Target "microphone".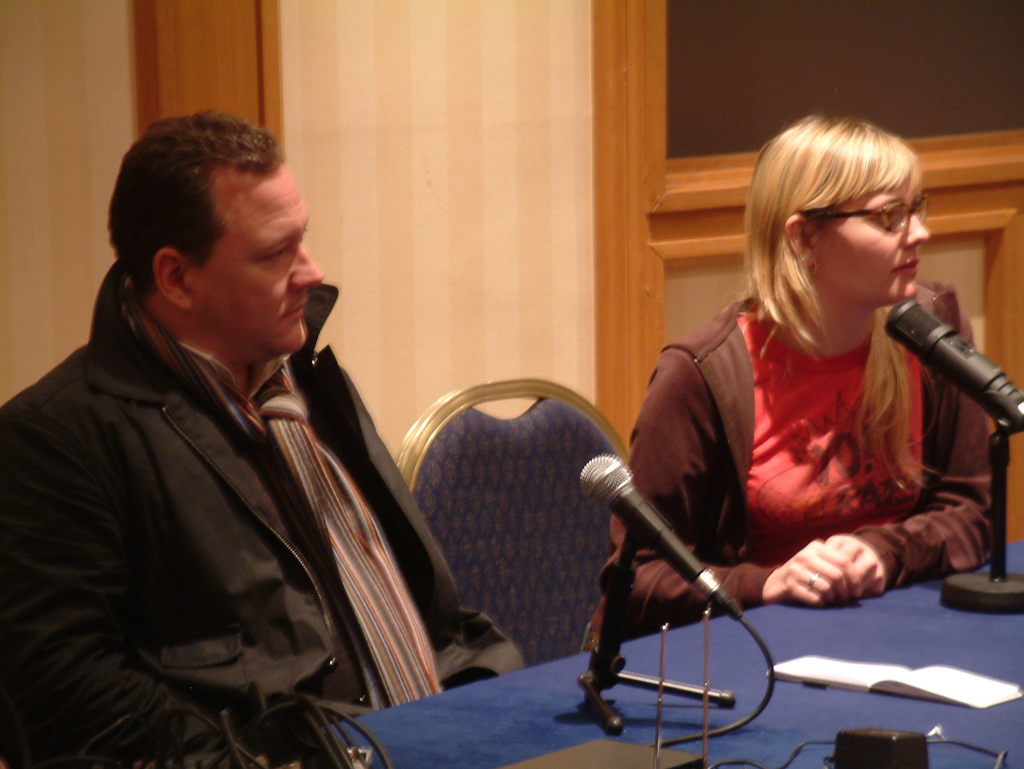
Target region: {"x1": 884, "y1": 297, "x2": 1023, "y2": 426}.
